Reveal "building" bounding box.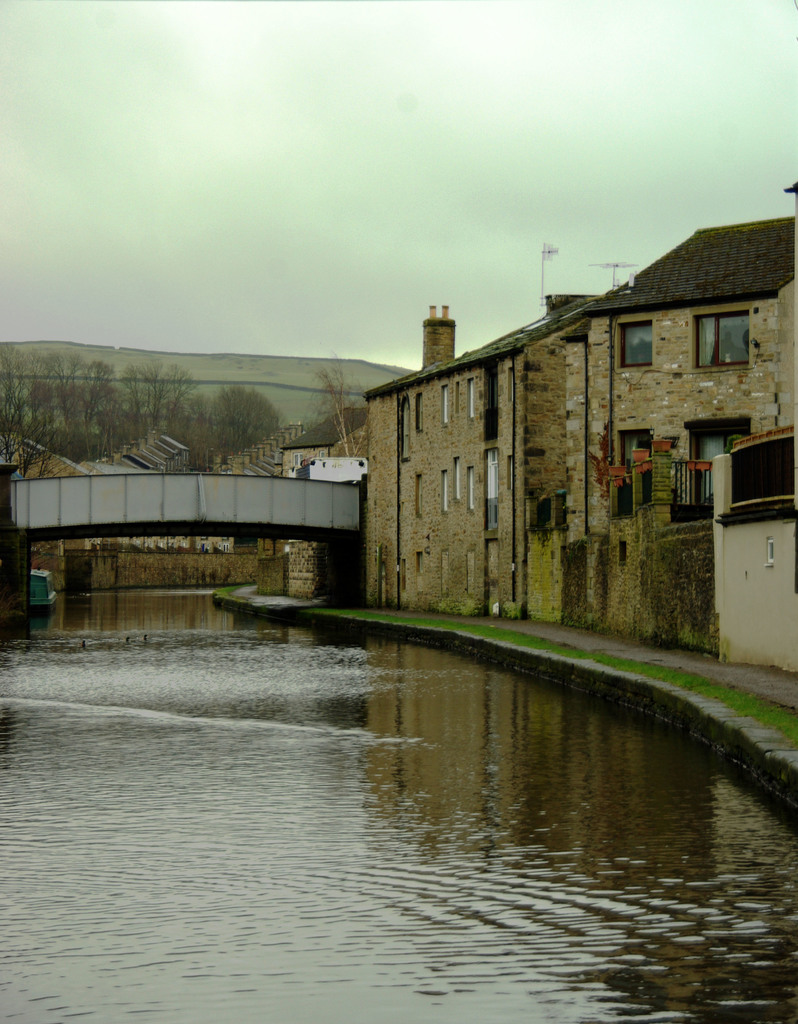
Revealed: <box>362,215,797,668</box>.
